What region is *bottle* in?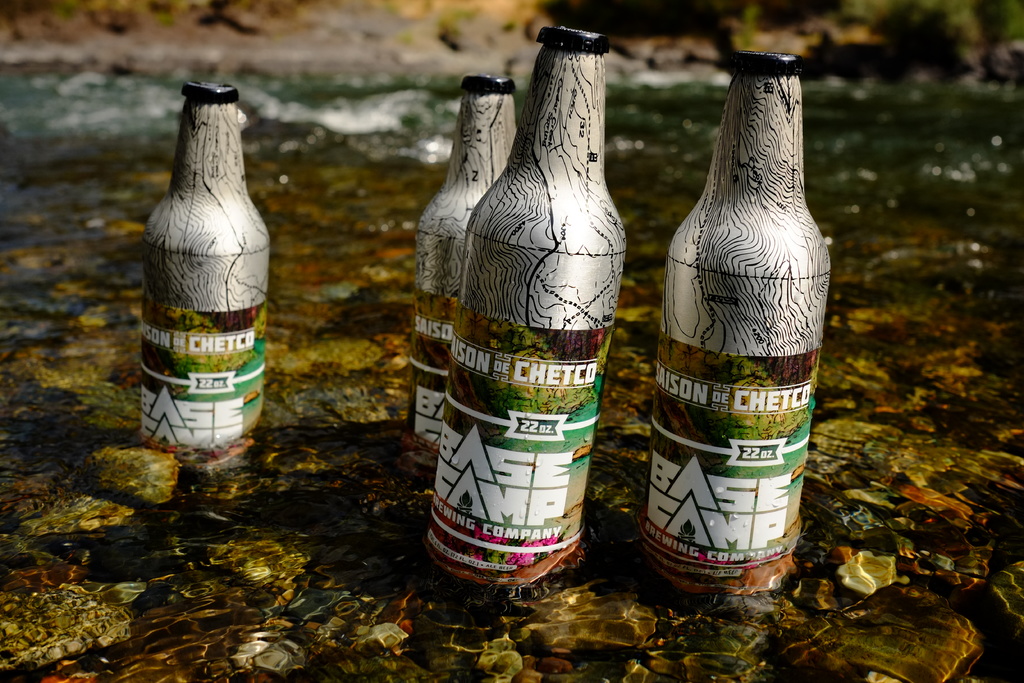
bbox=(427, 25, 633, 588).
